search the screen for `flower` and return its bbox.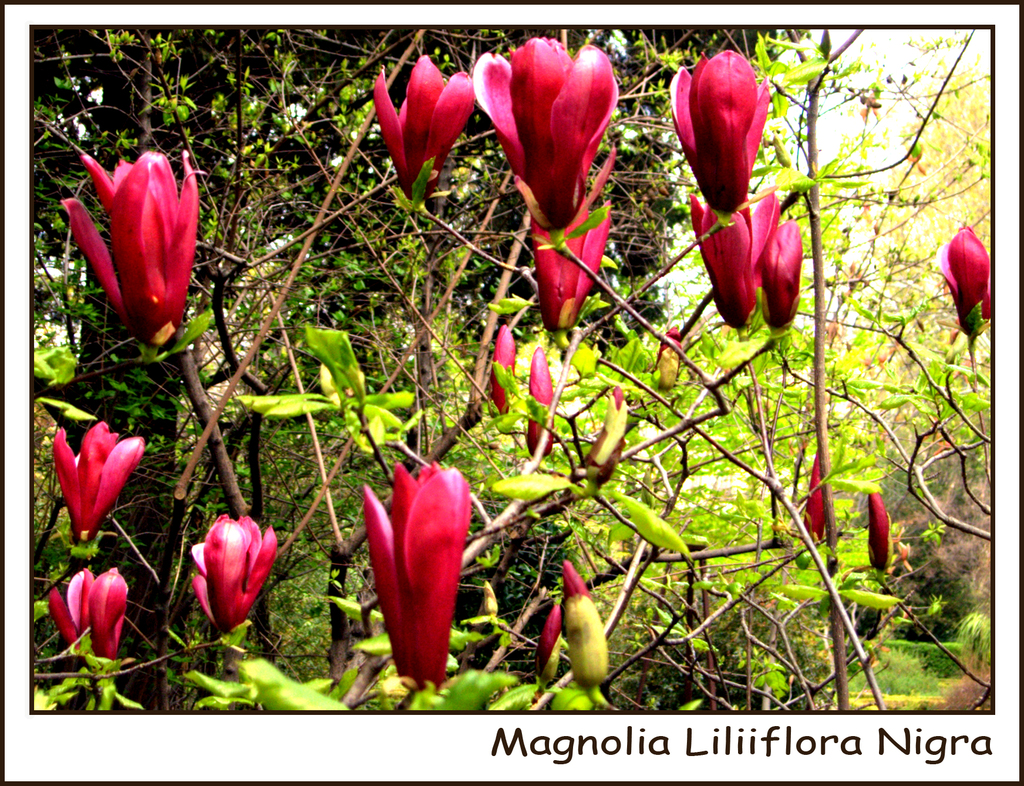
Found: 474:28:621:234.
